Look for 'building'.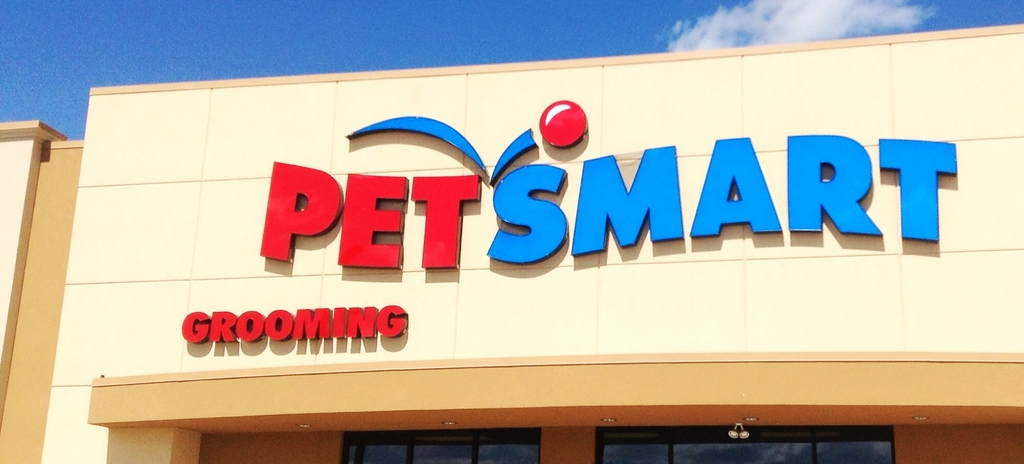
Found: x1=0 y1=0 x2=1023 y2=463.
